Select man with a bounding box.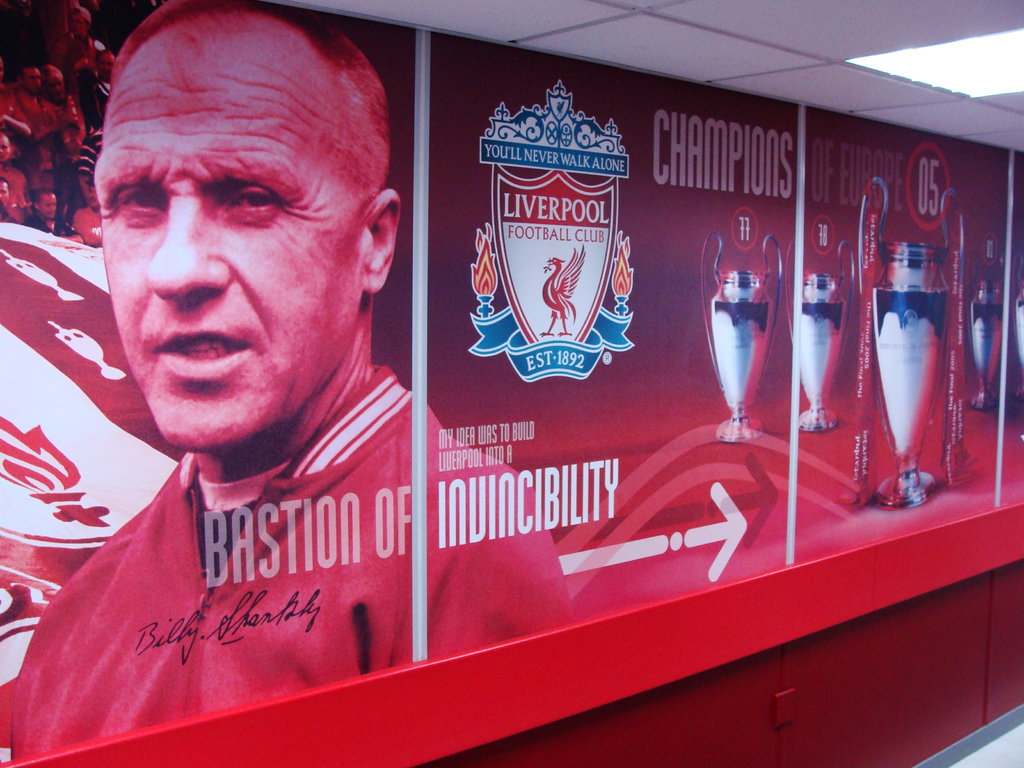
x1=0 y1=176 x2=24 y2=228.
